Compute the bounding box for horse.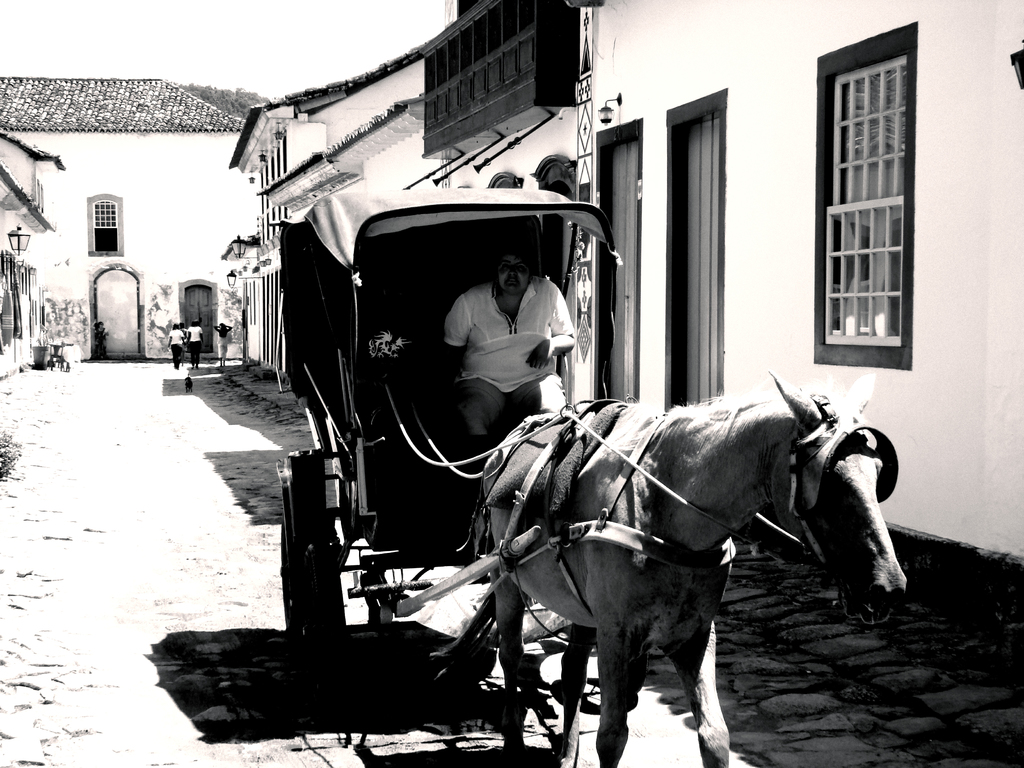
region(428, 375, 908, 767).
